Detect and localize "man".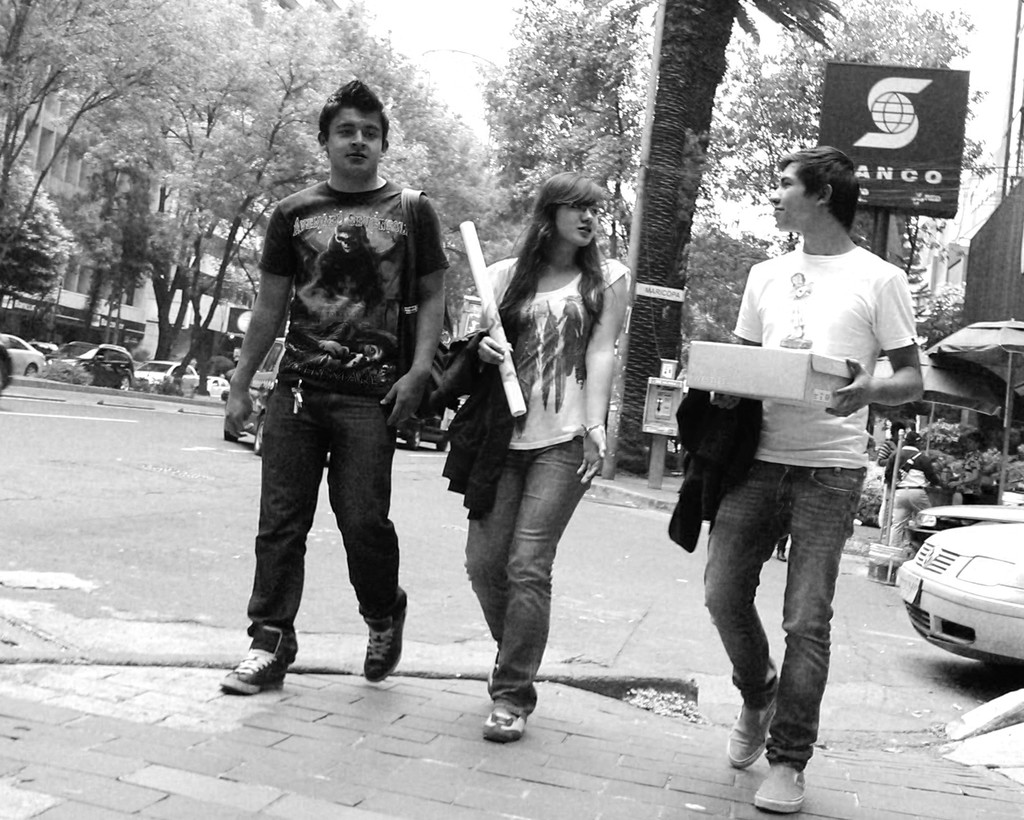
Localized at l=705, t=144, r=927, b=816.
